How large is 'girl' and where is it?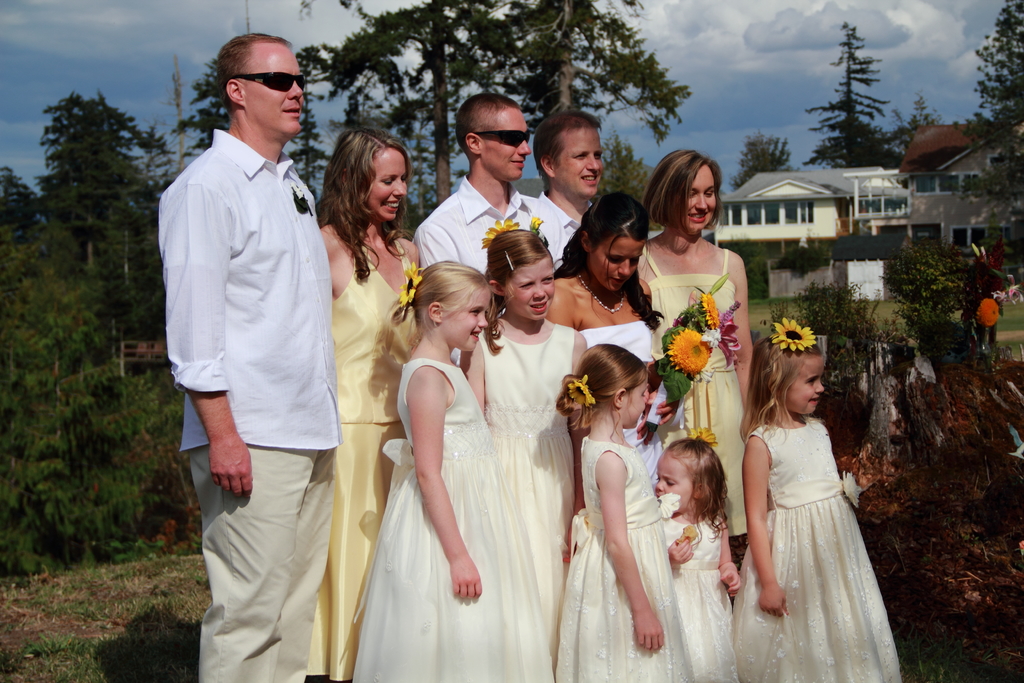
Bounding box: l=640, t=139, r=764, b=541.
